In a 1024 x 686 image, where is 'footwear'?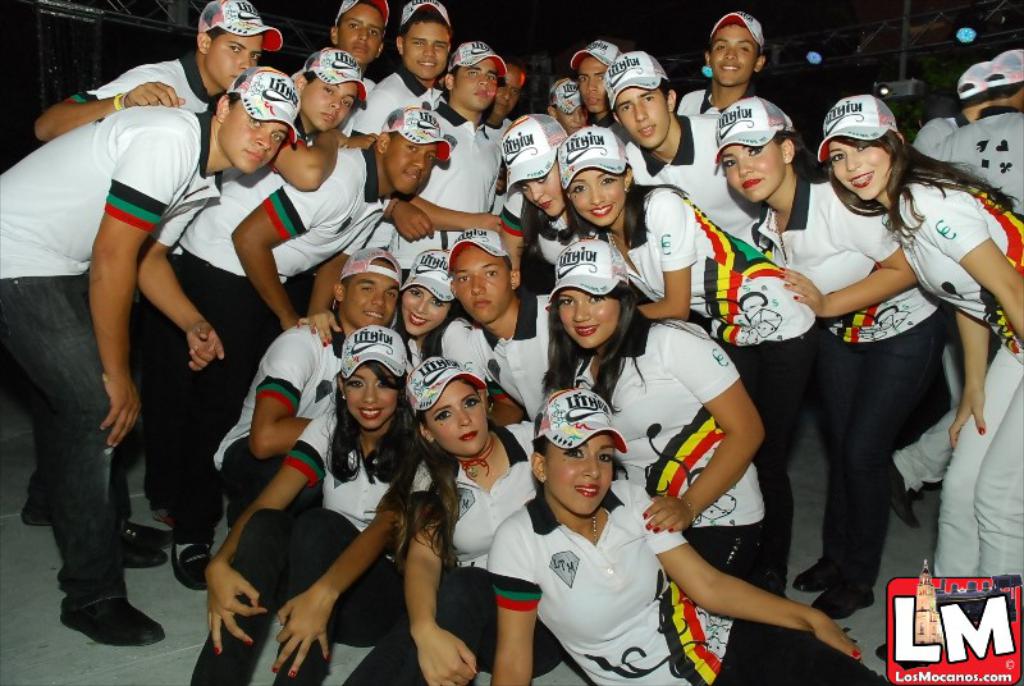
[165,541,214,602].
